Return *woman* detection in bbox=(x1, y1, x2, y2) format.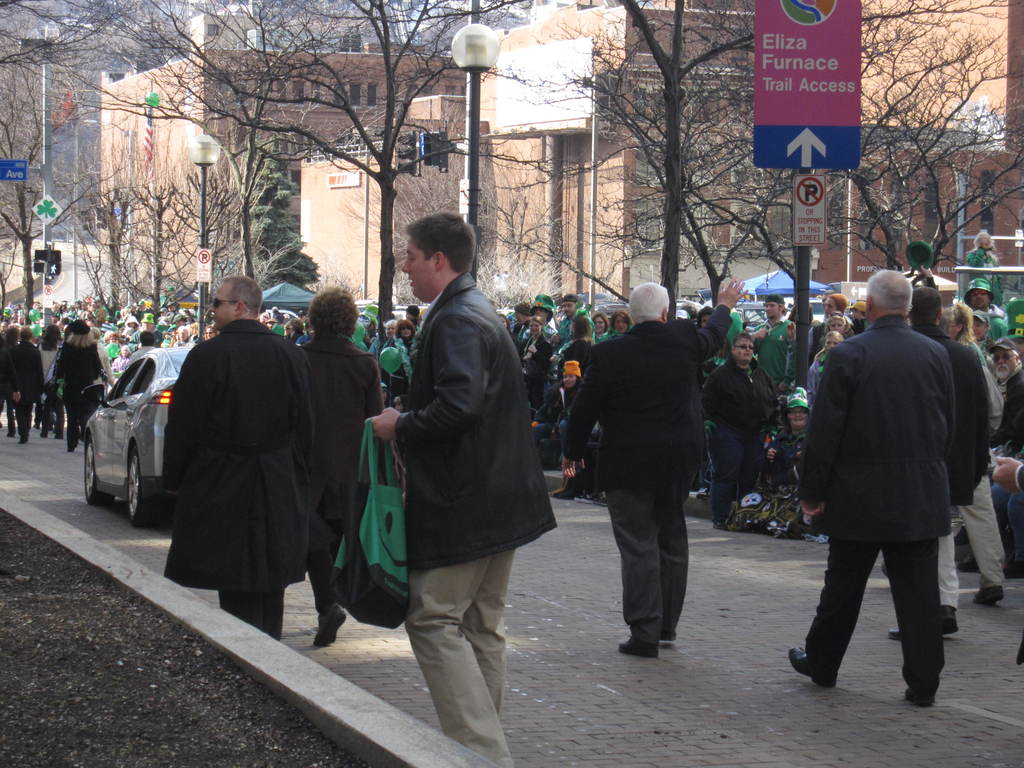
bbox=(109, 345, 129, 372).
